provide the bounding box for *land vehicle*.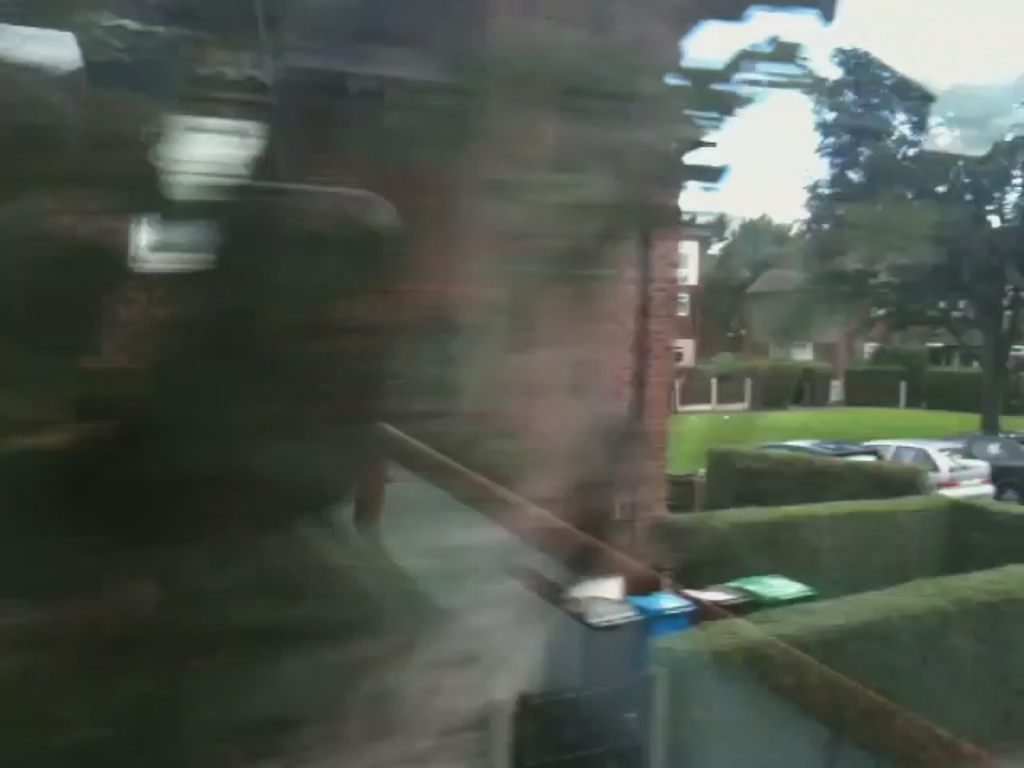
{"left": 862, "top": 438, "right": 990, "bottom": 498}.
